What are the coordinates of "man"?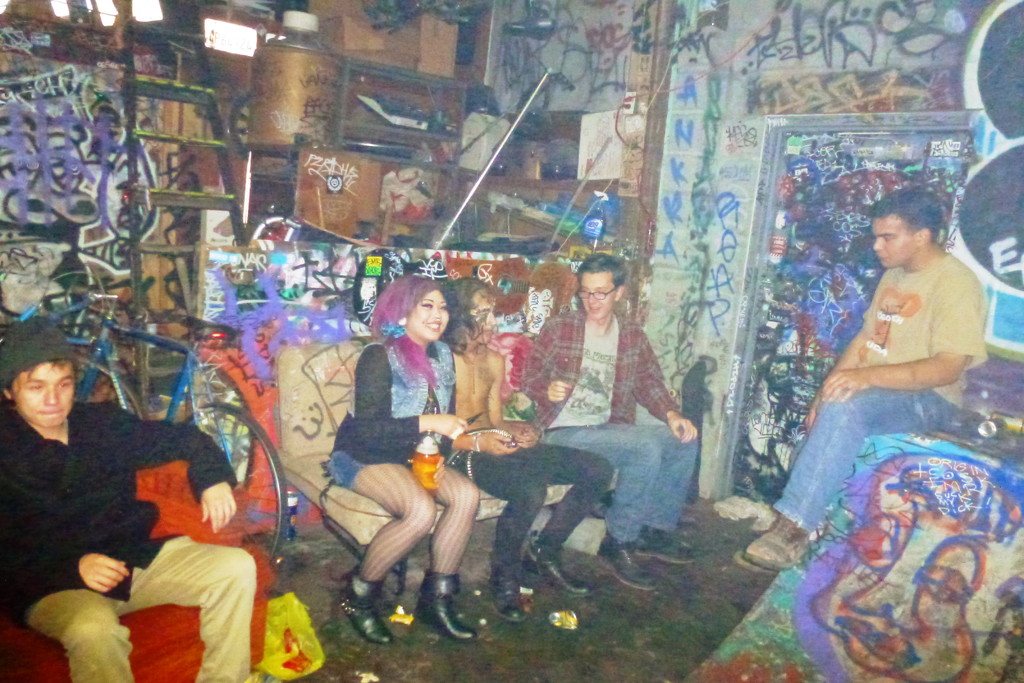
<region>740, 186, 985, 572</region>.
